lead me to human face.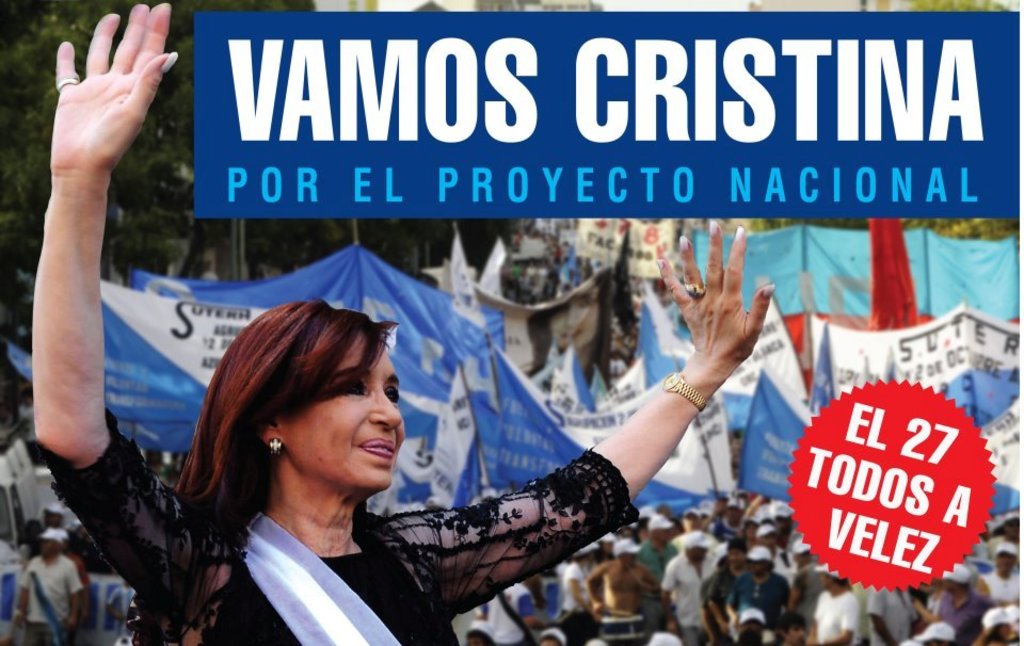
Lead to (left=819, top=575, right=825, bottom=590).
